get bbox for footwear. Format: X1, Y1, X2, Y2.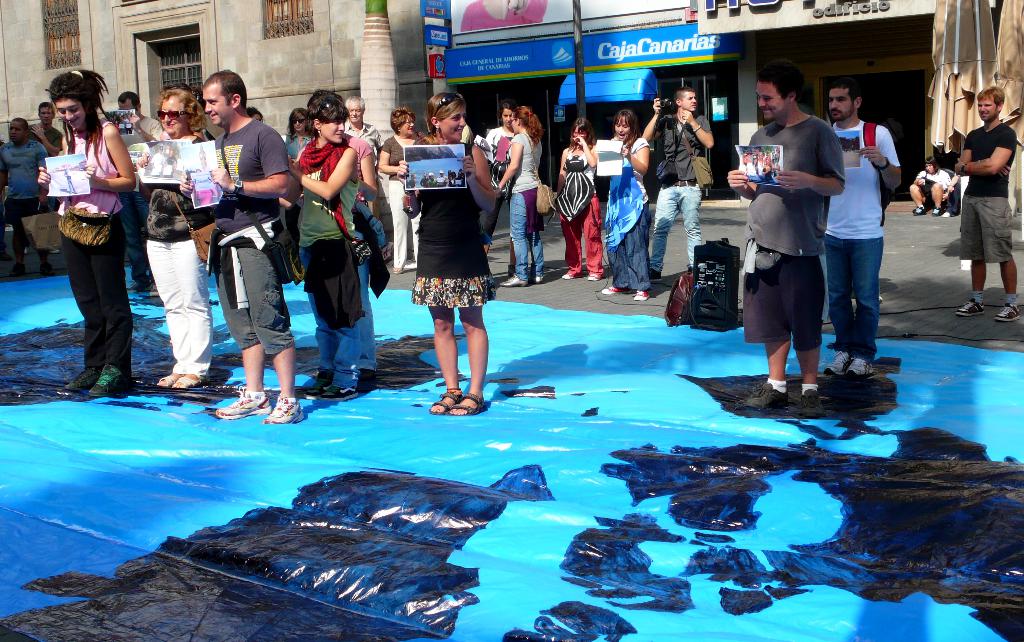
90, 363, 133, 400.
